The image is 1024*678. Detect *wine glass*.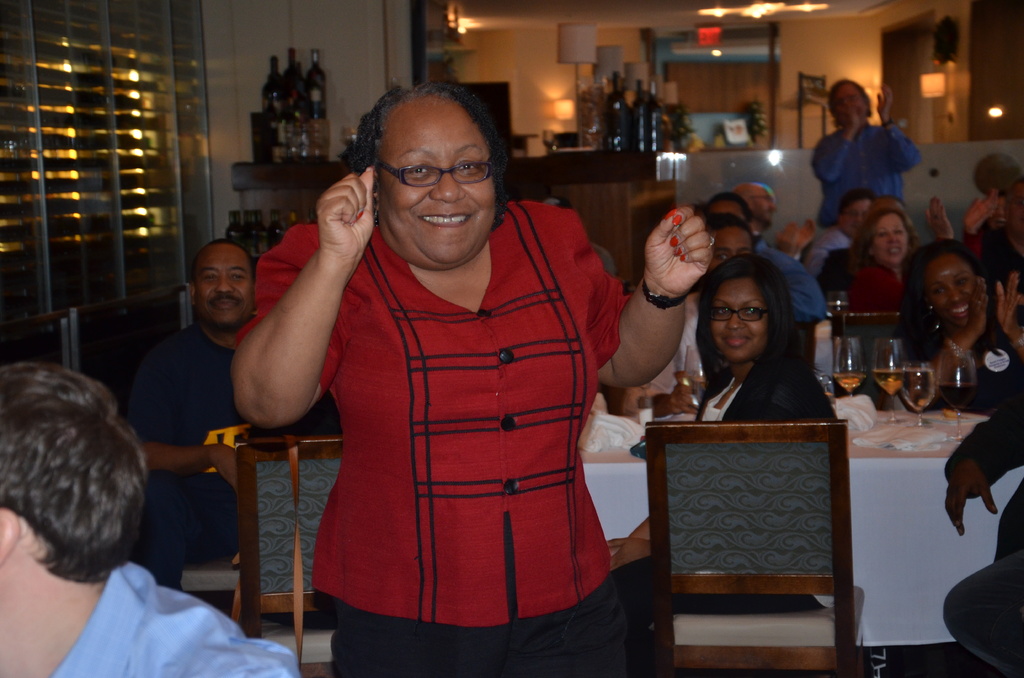
Detection: x1=829, y1=336, x2=863, y2=414.
